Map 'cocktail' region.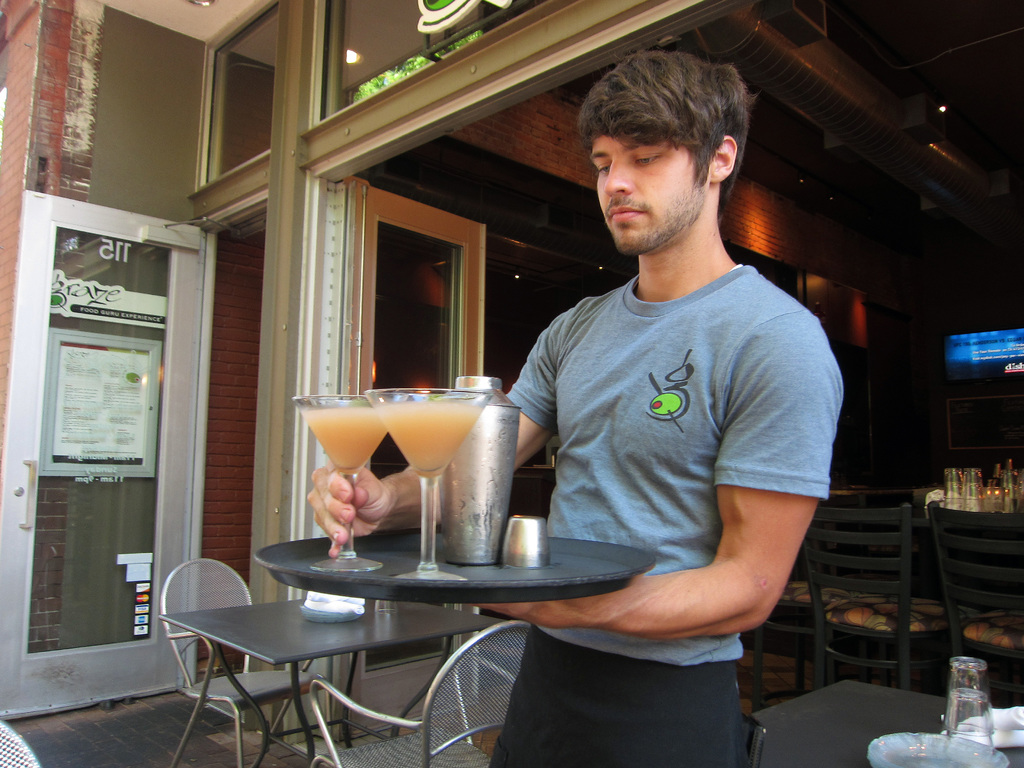
Mapped to (x1=289, y1=397, x2=391, y2=570).
